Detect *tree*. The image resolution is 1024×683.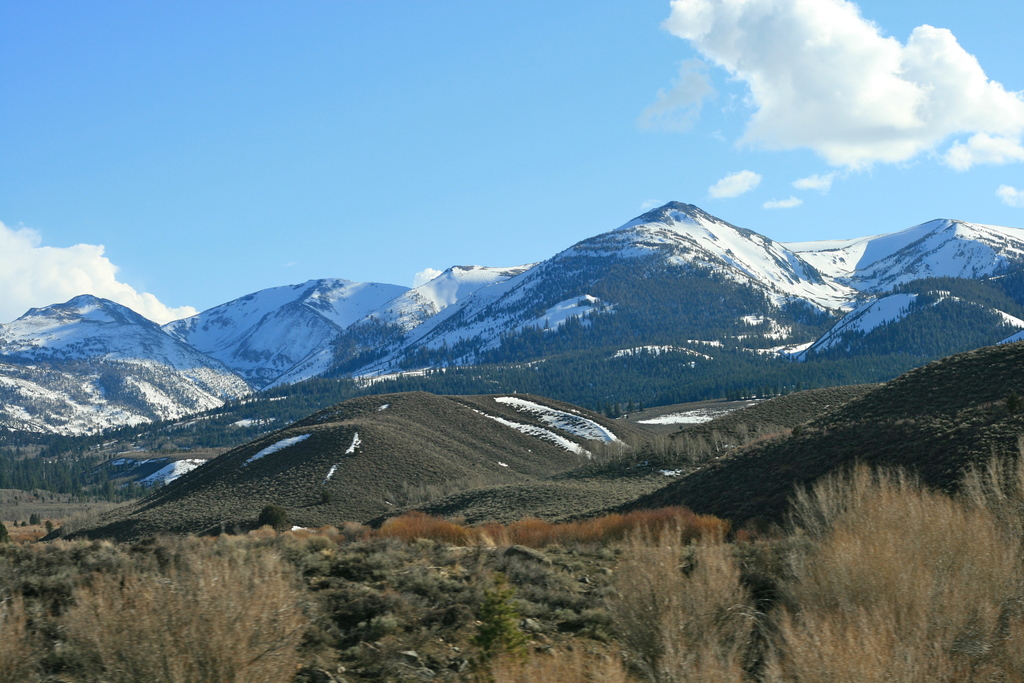
BBox(258, 502, 290, 531).
